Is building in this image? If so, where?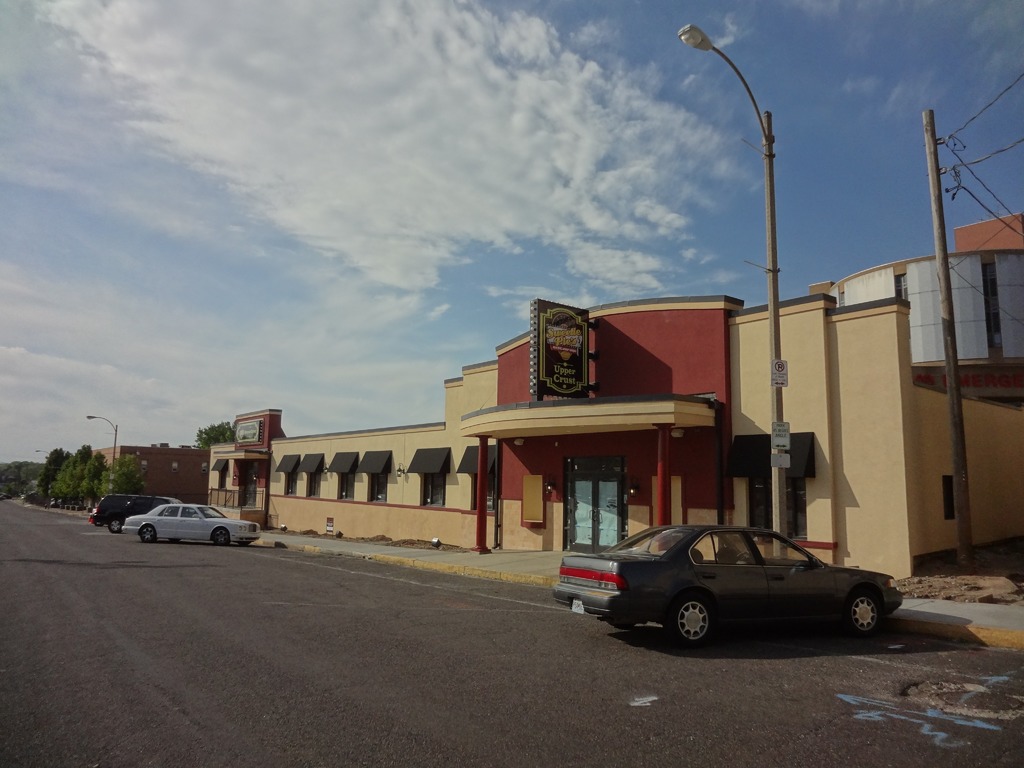
Yes, at 88,443,210,500.
